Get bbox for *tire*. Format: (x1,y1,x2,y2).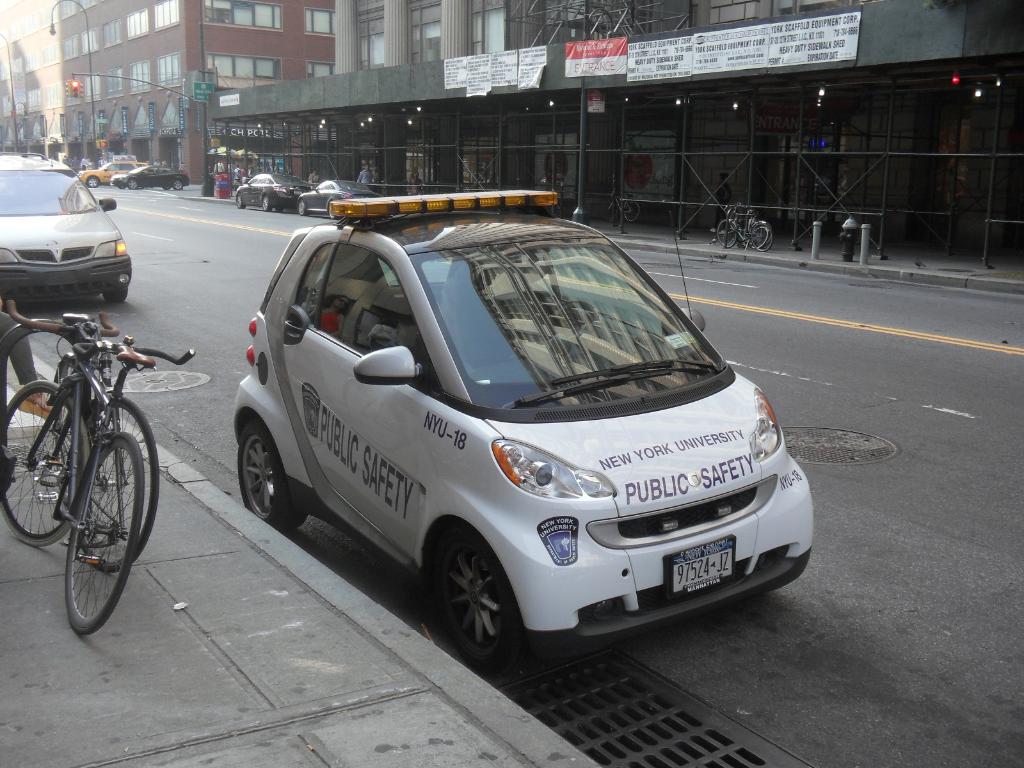
(171,178,184,188).
